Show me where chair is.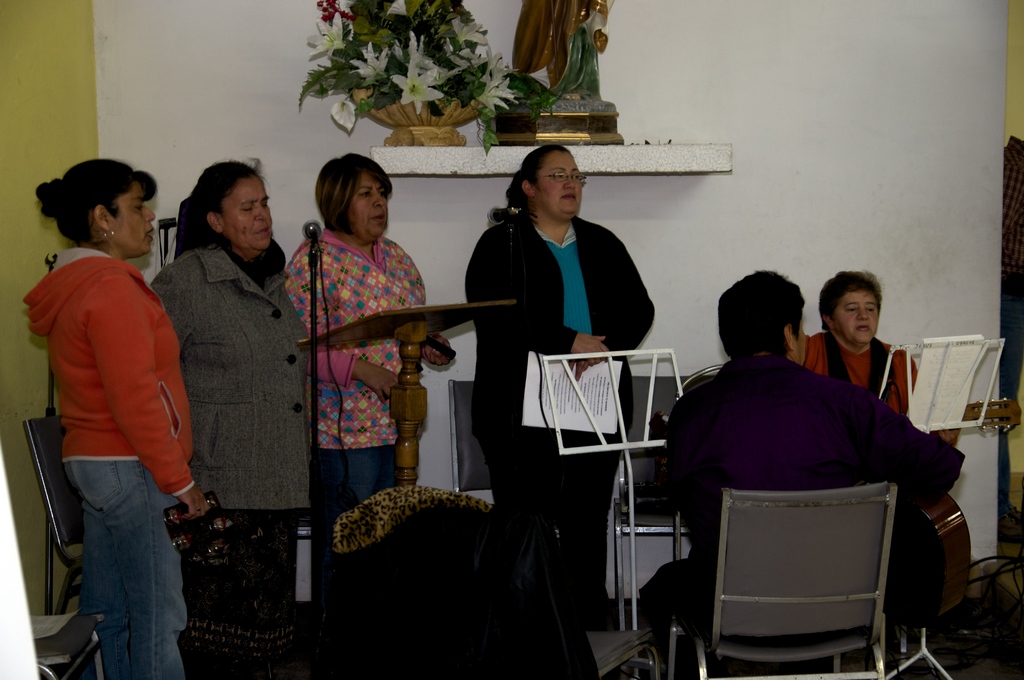
chair is at box(442, 378, 624, 632).
